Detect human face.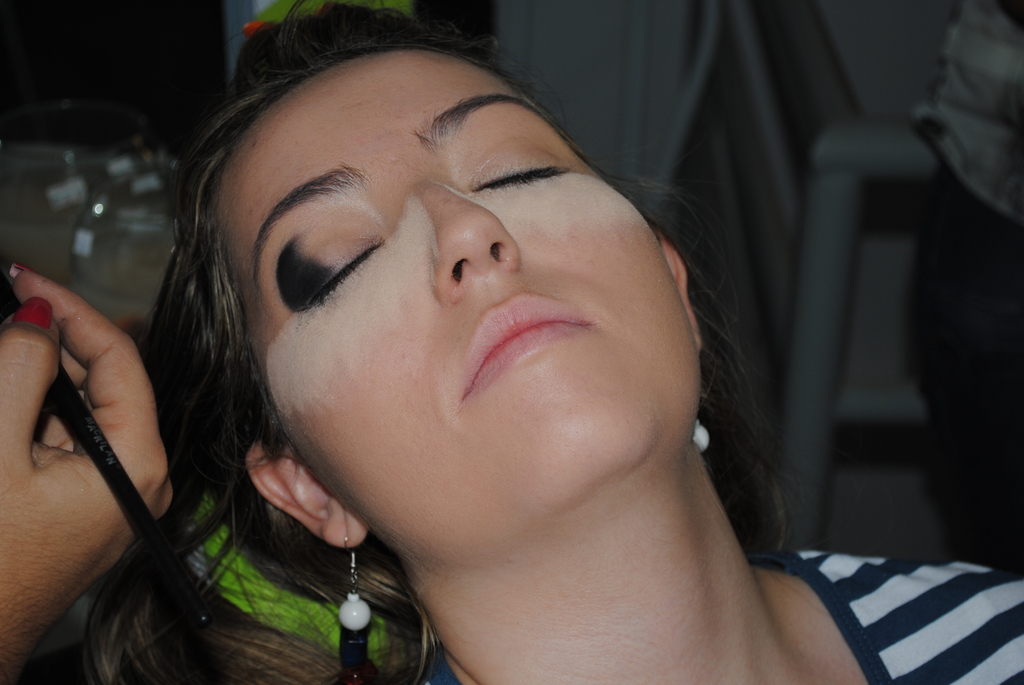
Detected at (left=214, top=51, right=701, bottom=556).
